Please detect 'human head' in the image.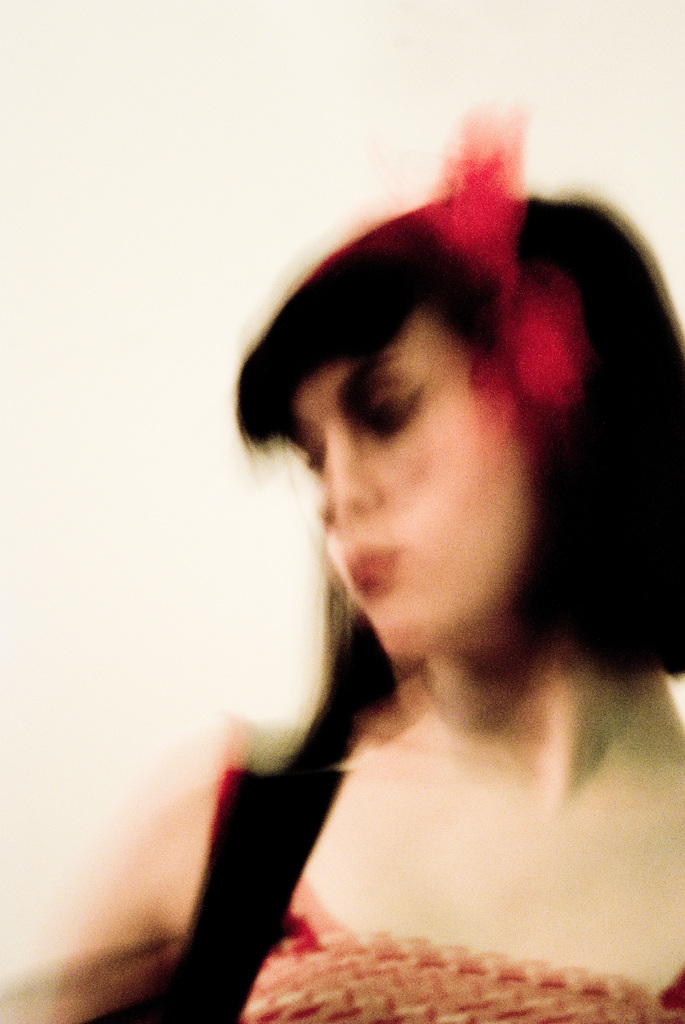
232:139:649:665.
